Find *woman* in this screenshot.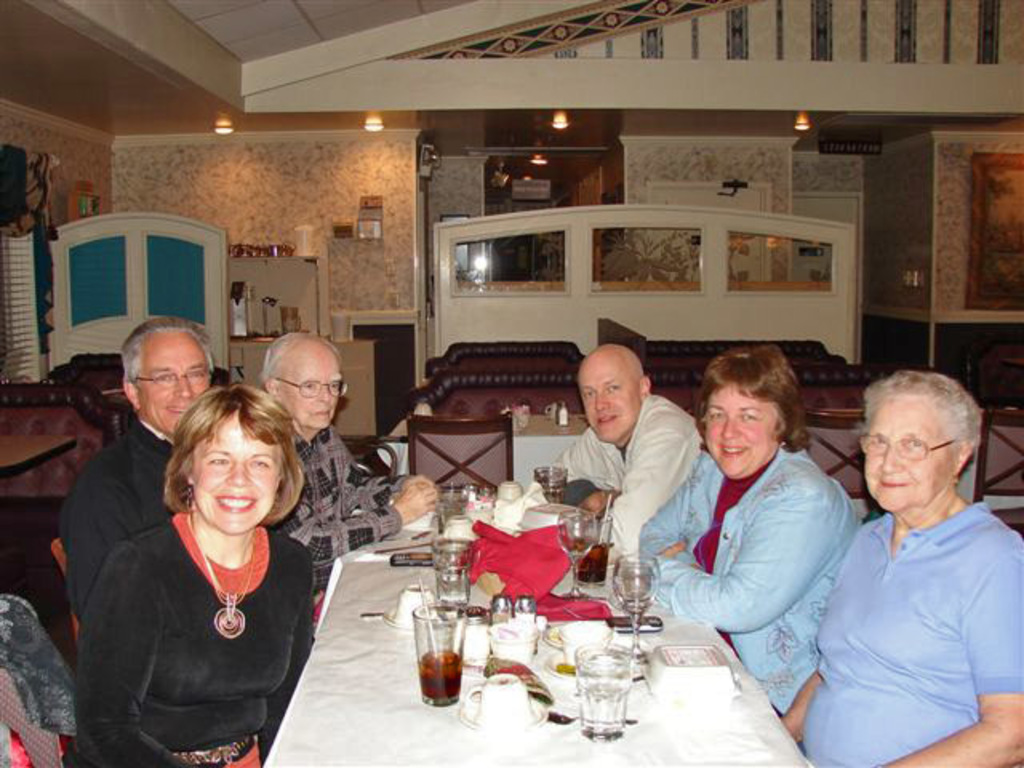
The bounding box for *woman* is <box>762,373,1022,766</box>.
